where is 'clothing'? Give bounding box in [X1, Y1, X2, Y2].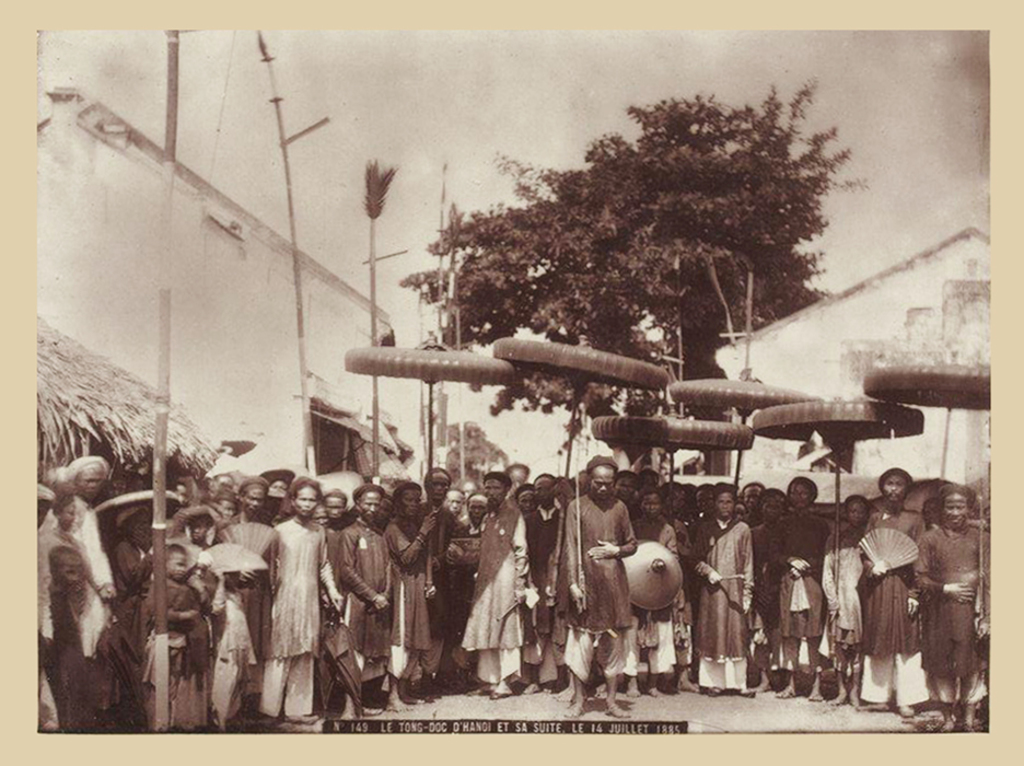
[207, 587, 261, 724].
